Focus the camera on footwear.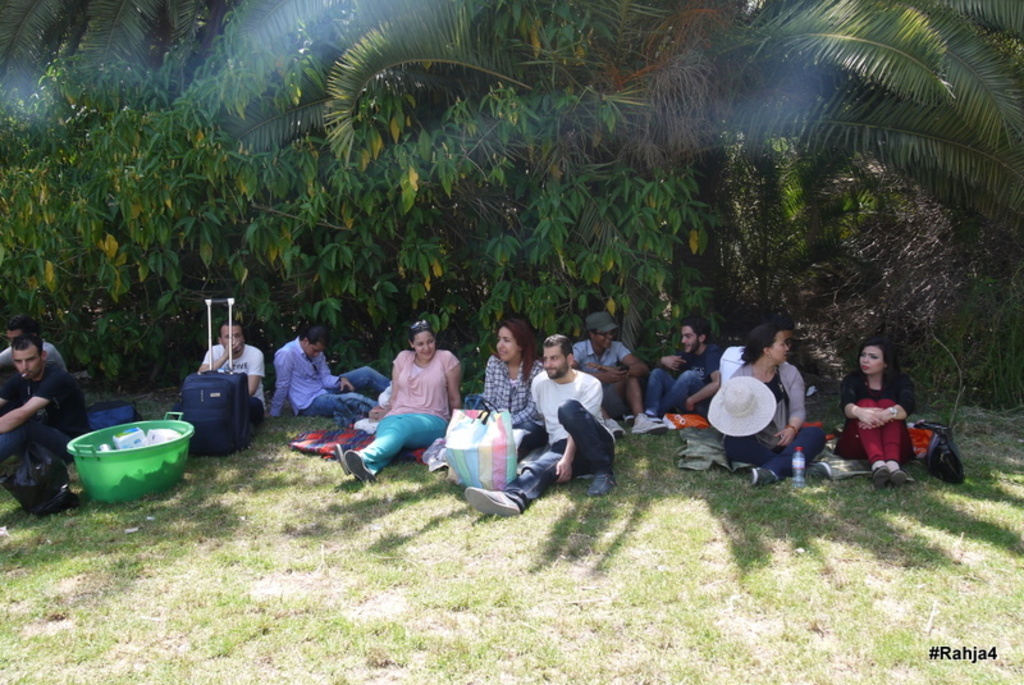
Focus region: (343, 448, 376, 484).
